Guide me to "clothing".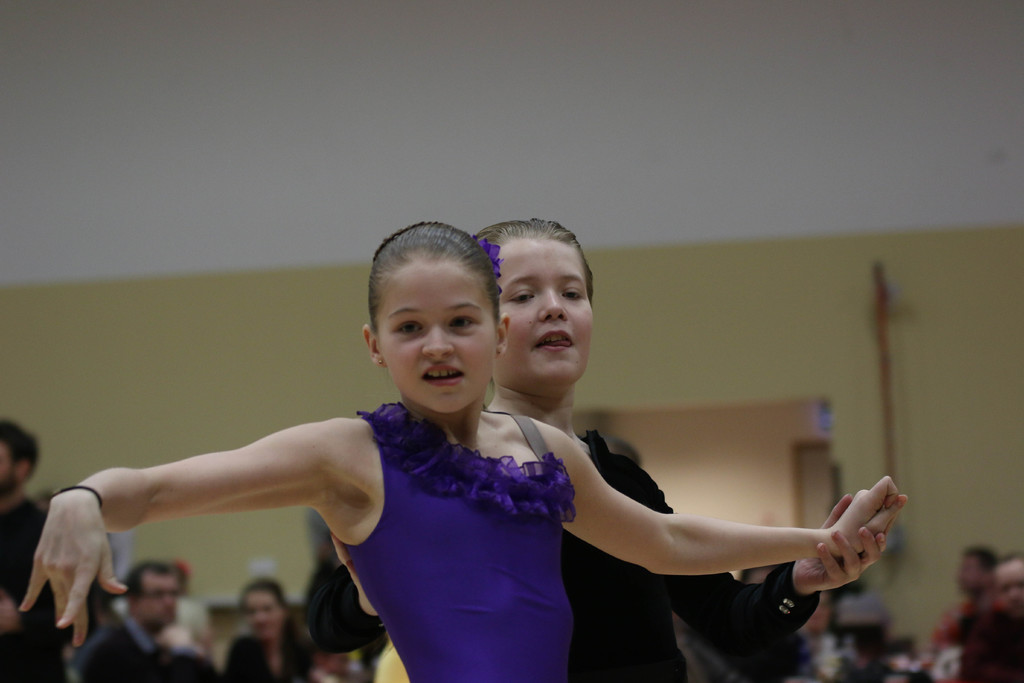
Guidance: (left=3, top=488, right=72, bottom=682).
